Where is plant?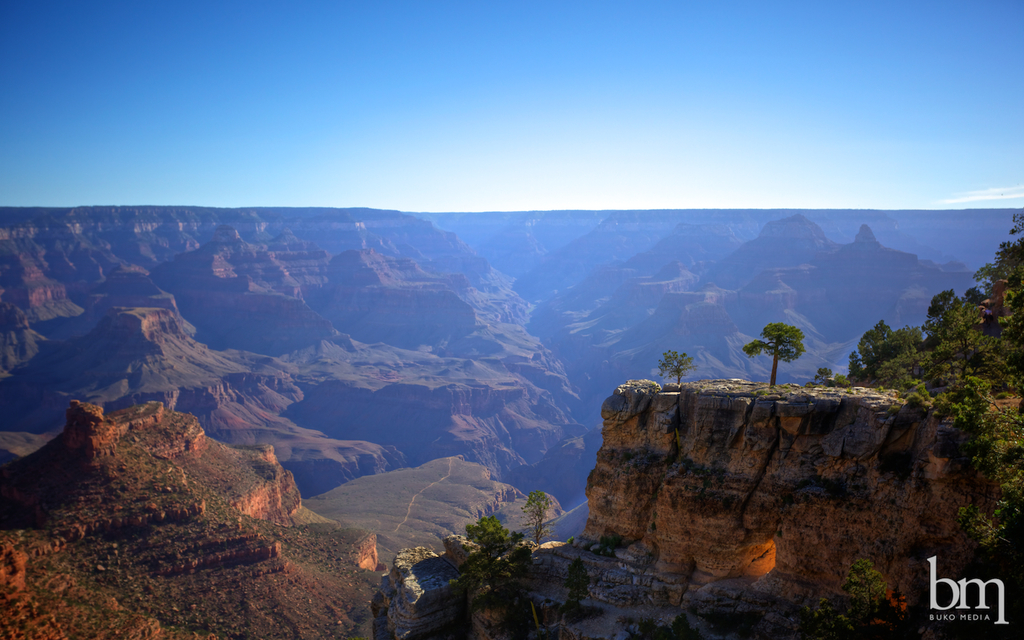
<bbox>898, 366, 921, 398</bbox>.
